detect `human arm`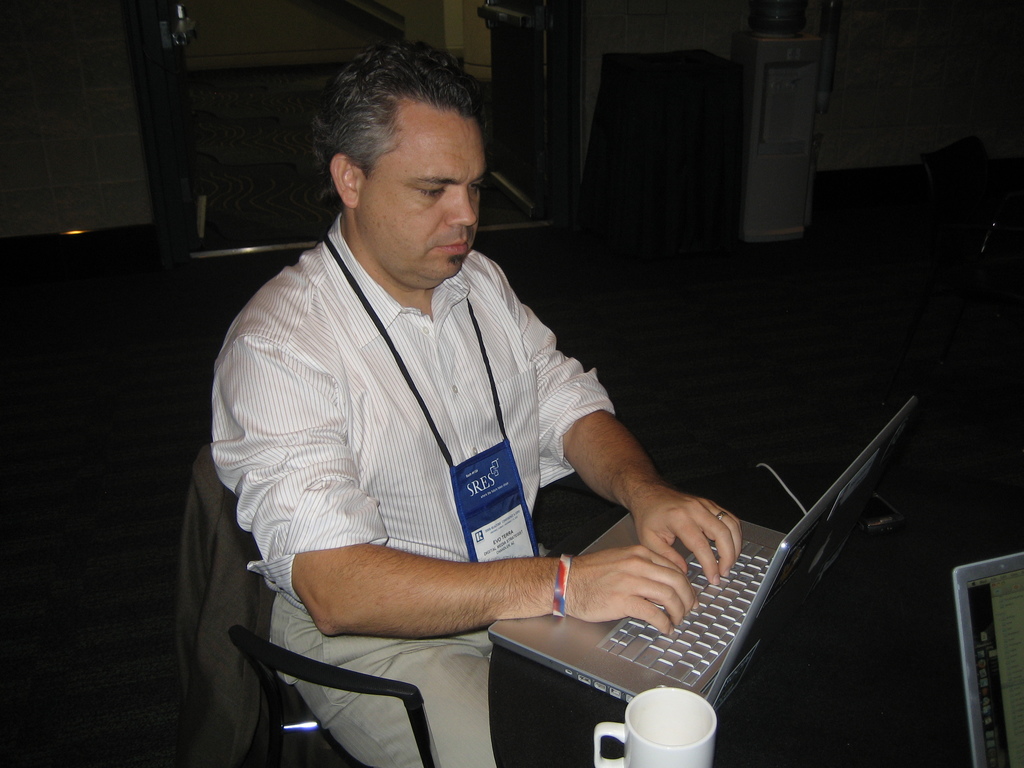
{"x1": 480, "y1": 246, "x2": 750, "y2": 588}
